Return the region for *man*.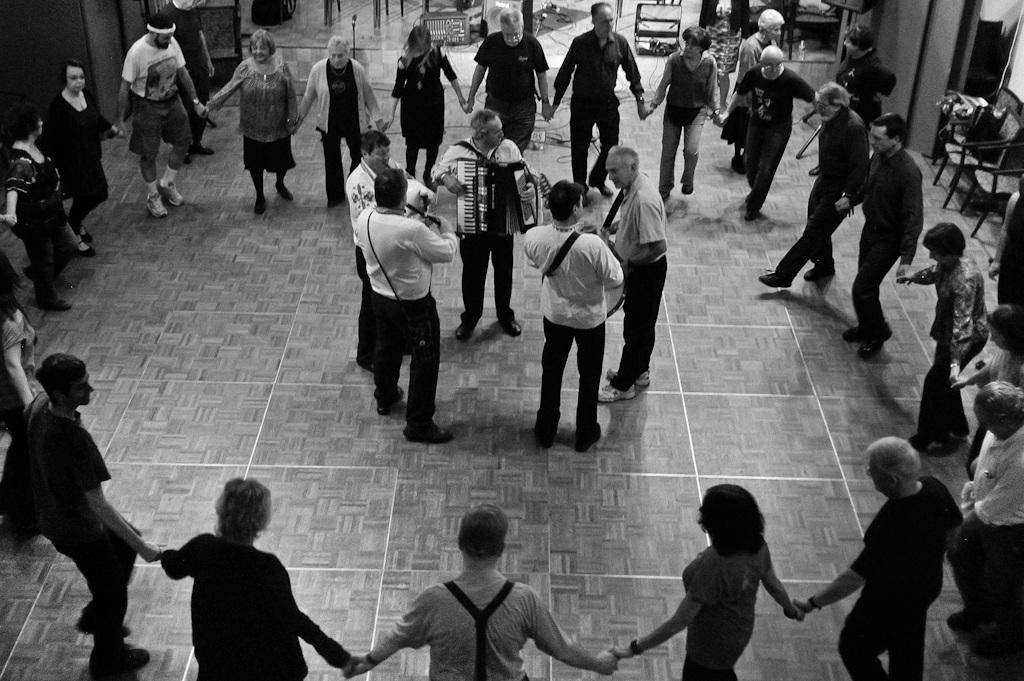
region(794, 440, 964, 680).
